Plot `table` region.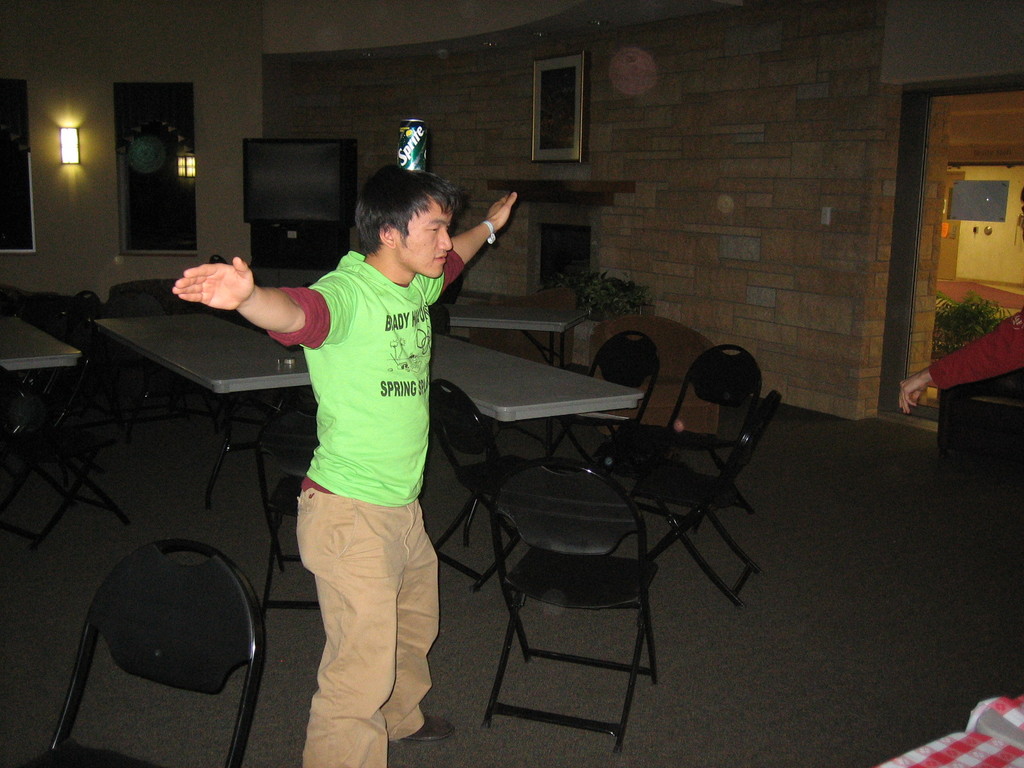
Plotted at 453, 301, 589, 368.
